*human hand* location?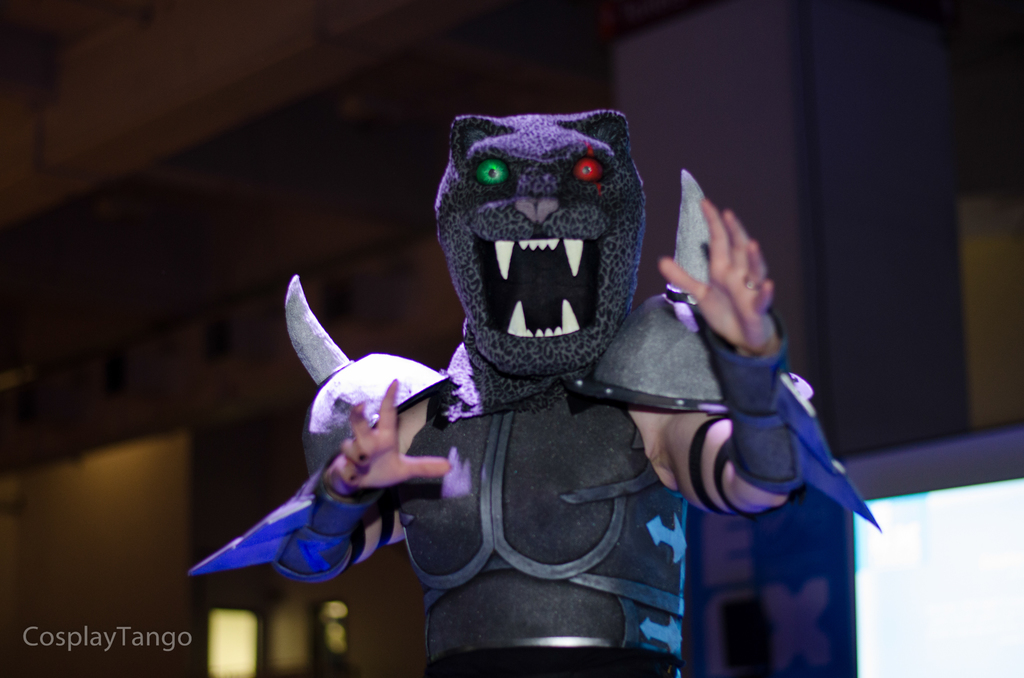
328/377/455/496
